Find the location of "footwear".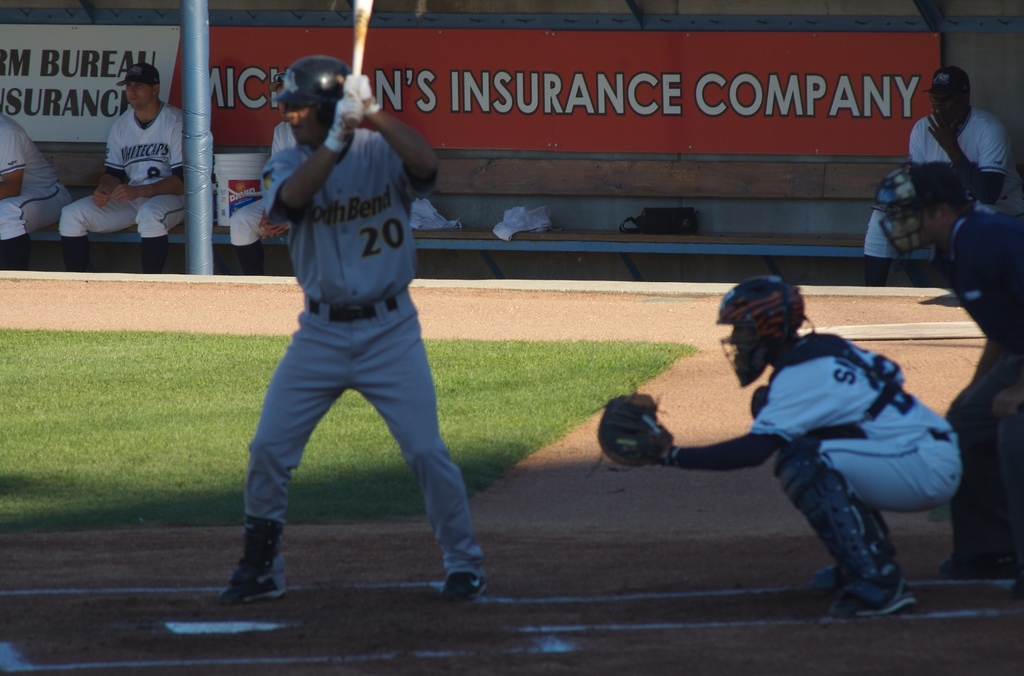
Location: [x1=439, y1=573, x2=490, y2=603].
